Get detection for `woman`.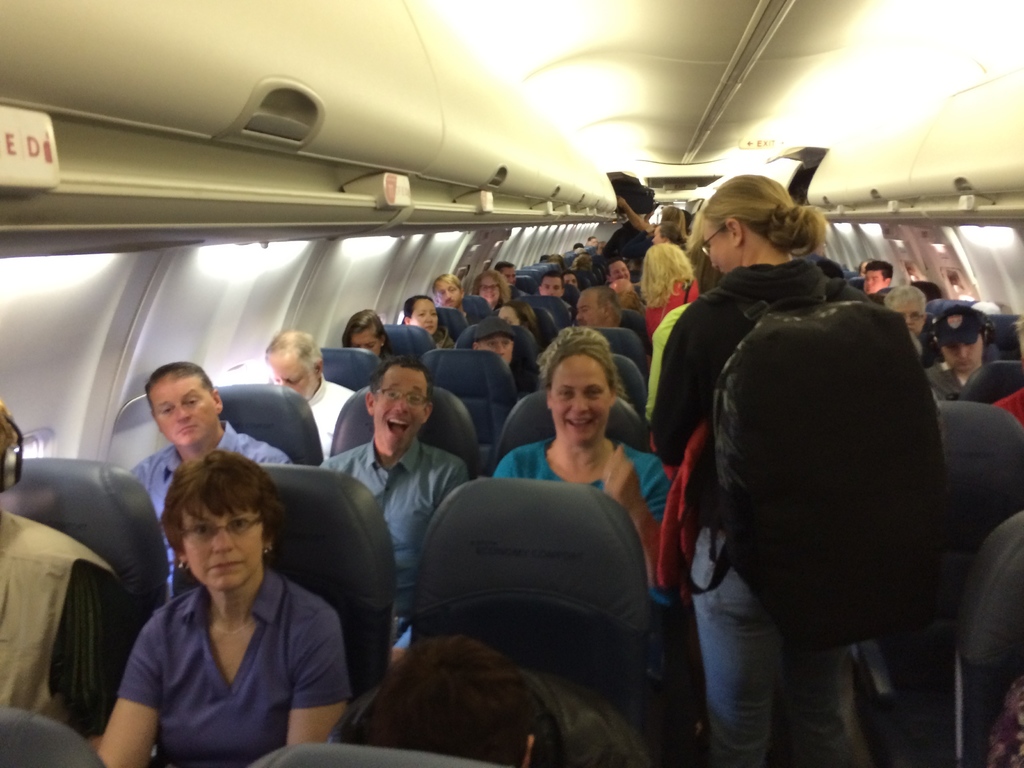
Detection: crop(499, 333, 686, 599).
